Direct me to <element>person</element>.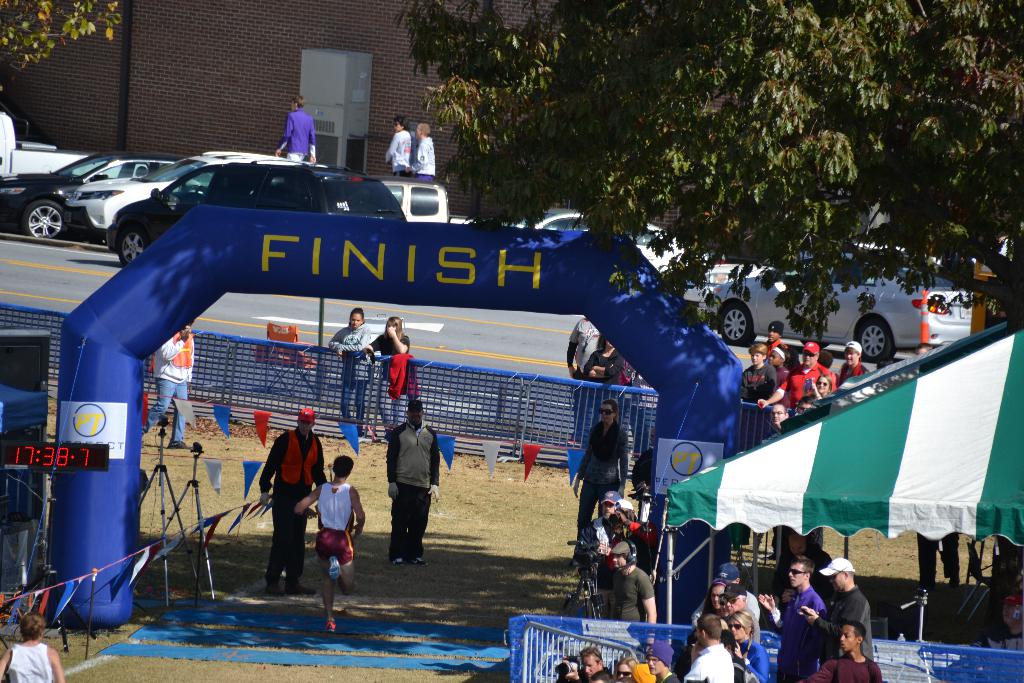
Direction: 382/402/442/568.
